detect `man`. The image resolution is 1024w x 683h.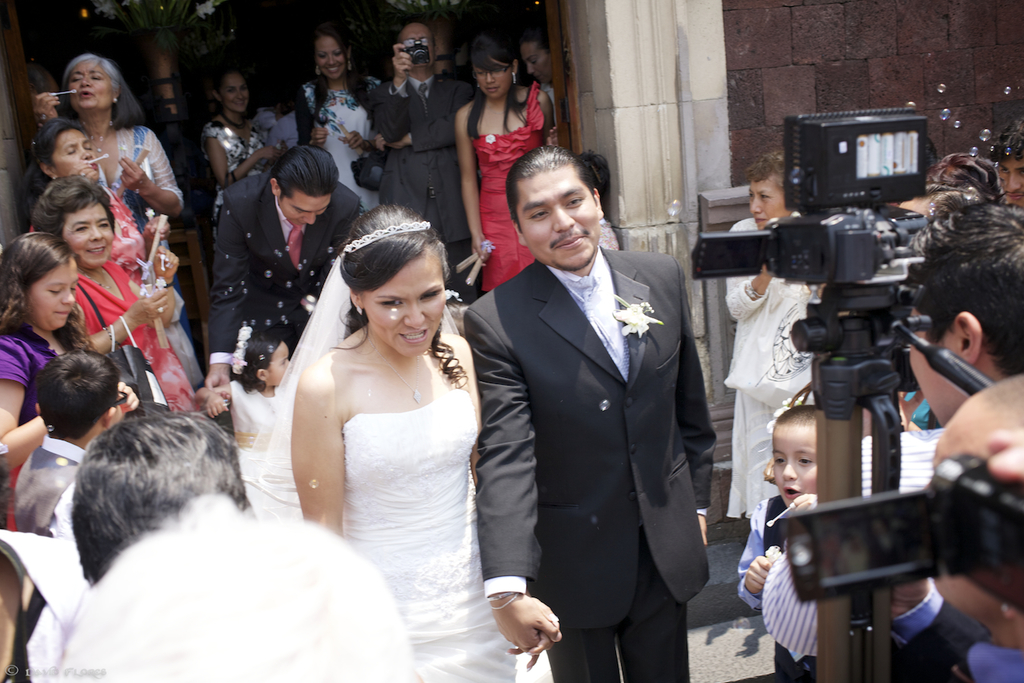
box=[987, 115, 1023, 209].
